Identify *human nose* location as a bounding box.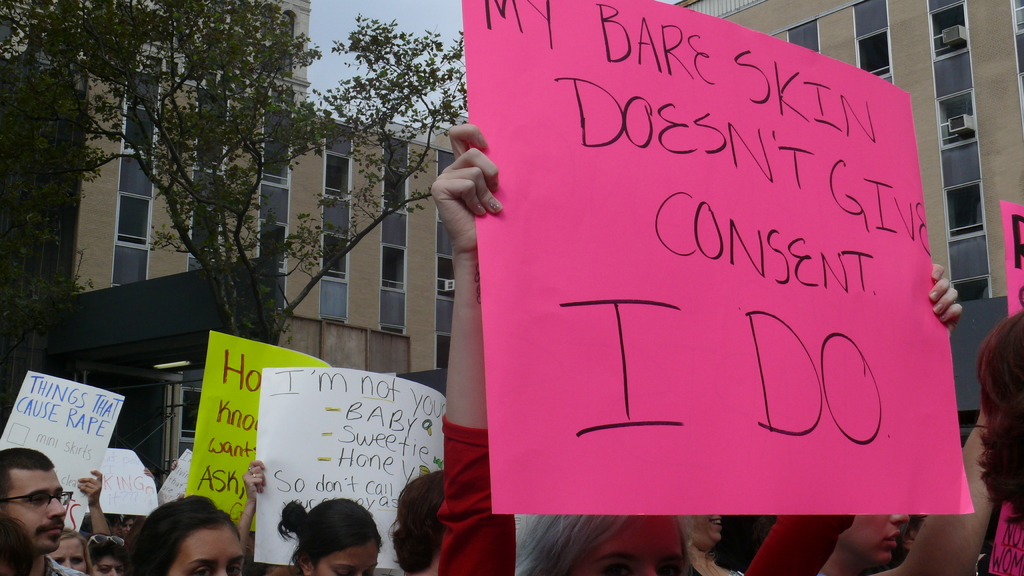
[61, 558, 74, 570].
